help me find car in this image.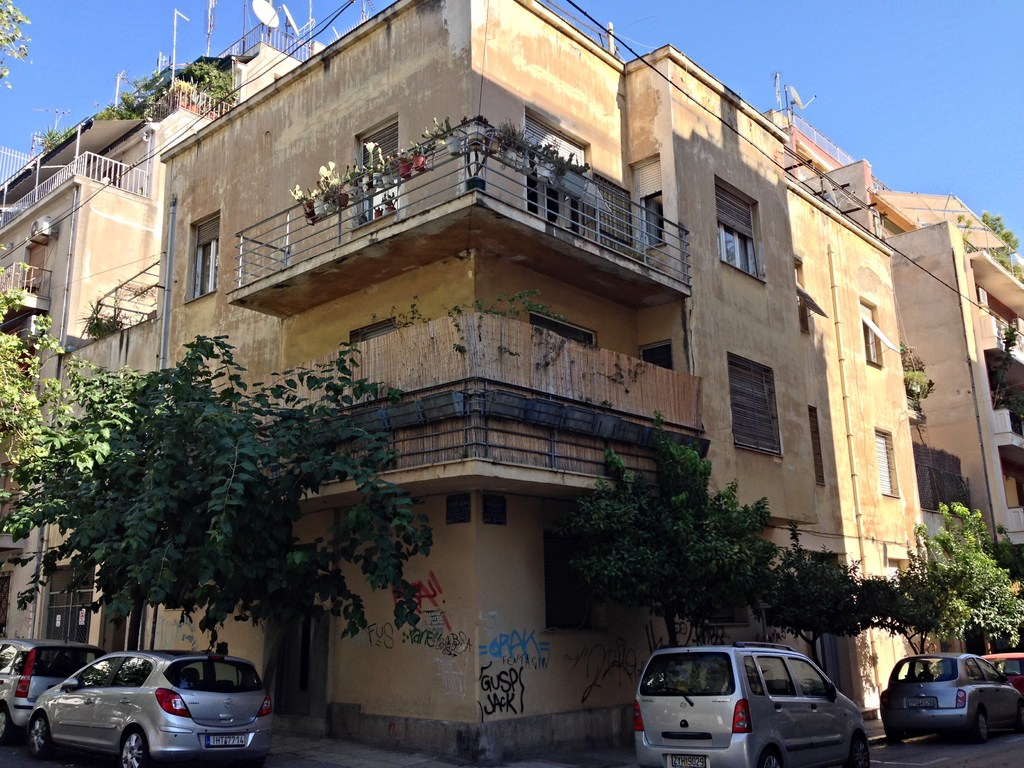
Found it: 874/652/1023/743.
